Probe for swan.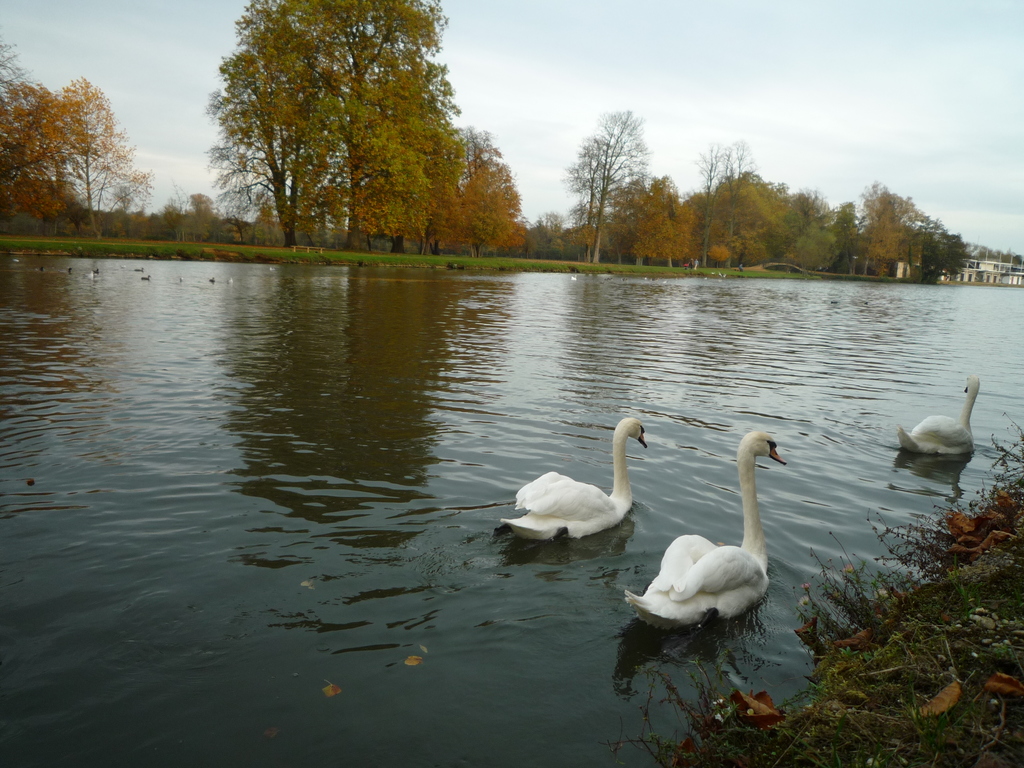
Probe result: x1=898, y1=373, x2=984, y2=458.
